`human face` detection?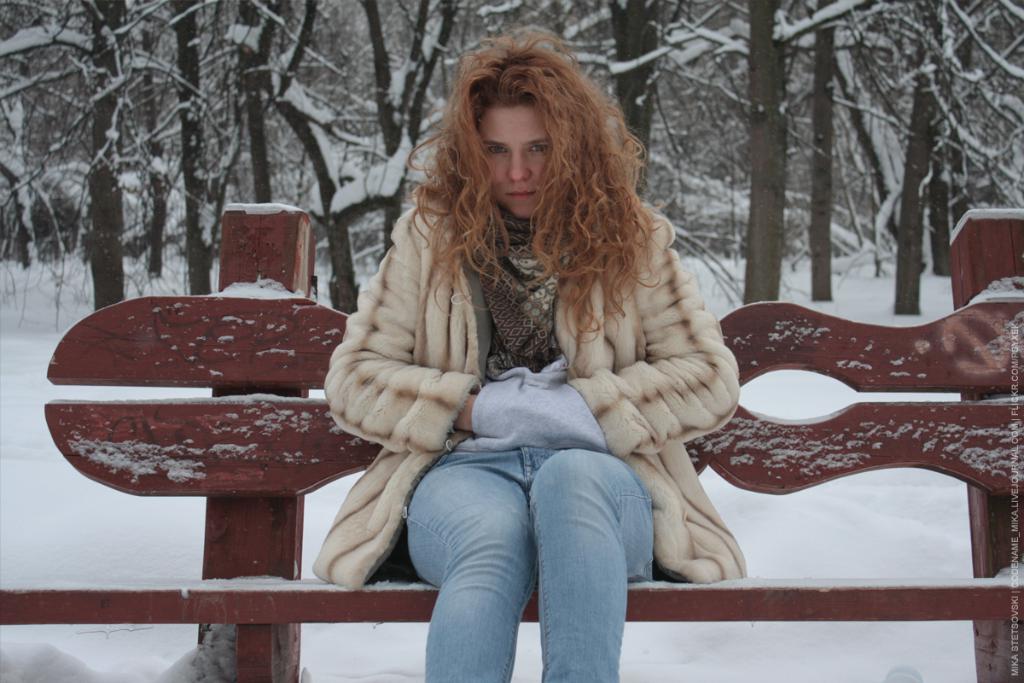
(left=475, top=99, right=555, bottom=221)
